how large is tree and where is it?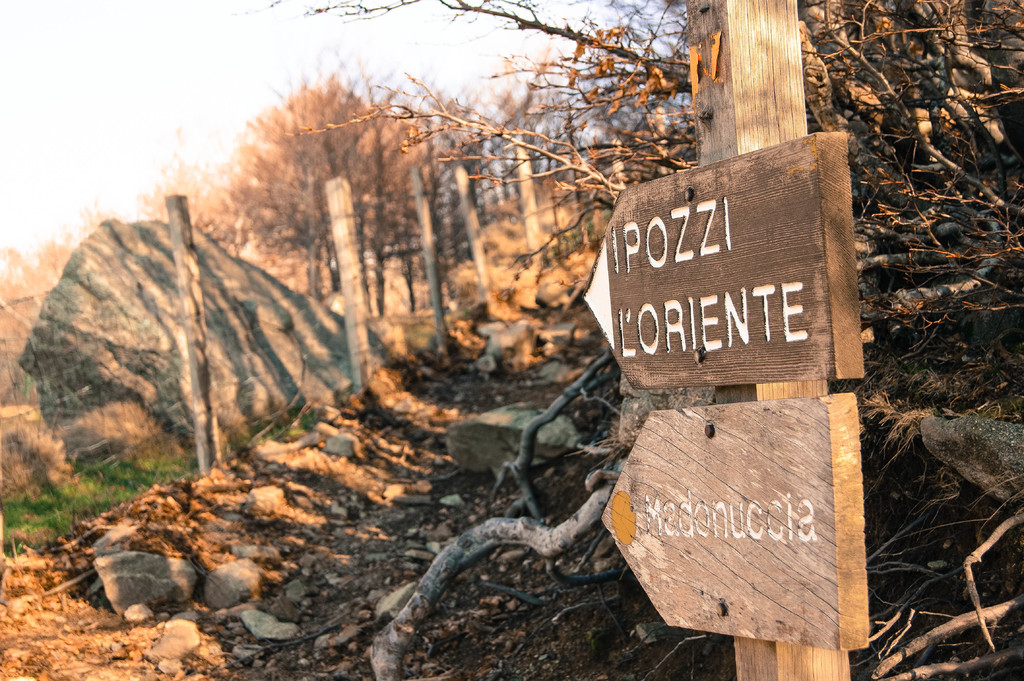
Bounding box: box(218, 47, 581, 316).
